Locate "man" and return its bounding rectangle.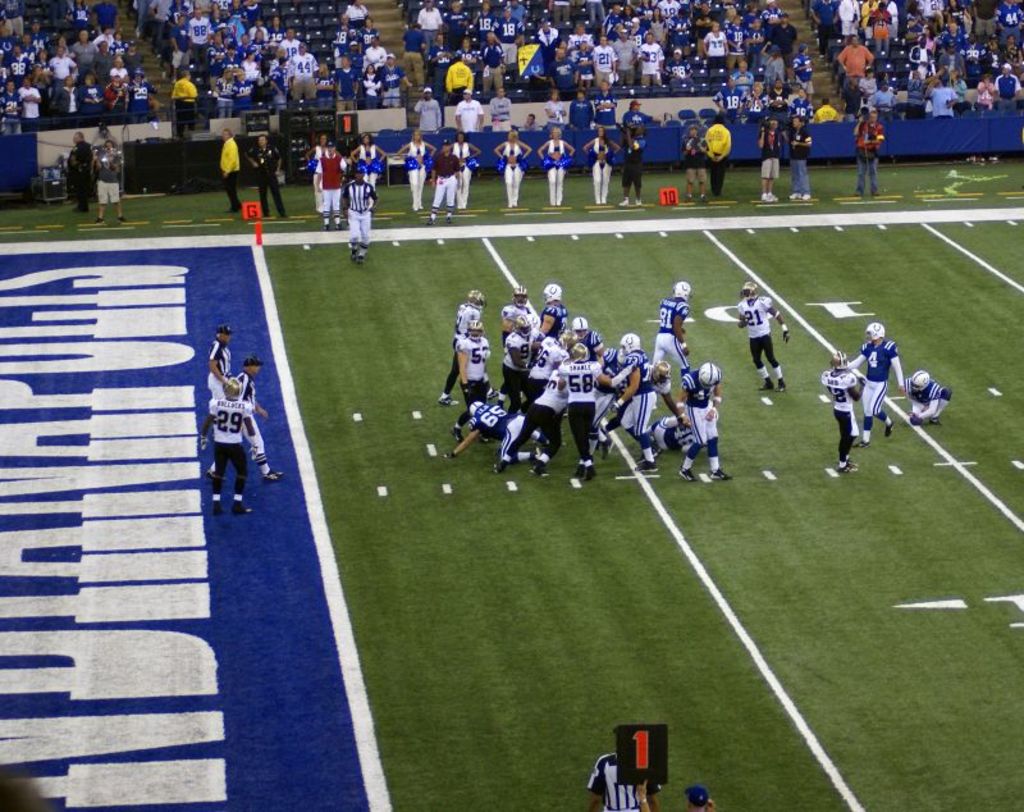
bbox=[682, 789, 717, 811].
